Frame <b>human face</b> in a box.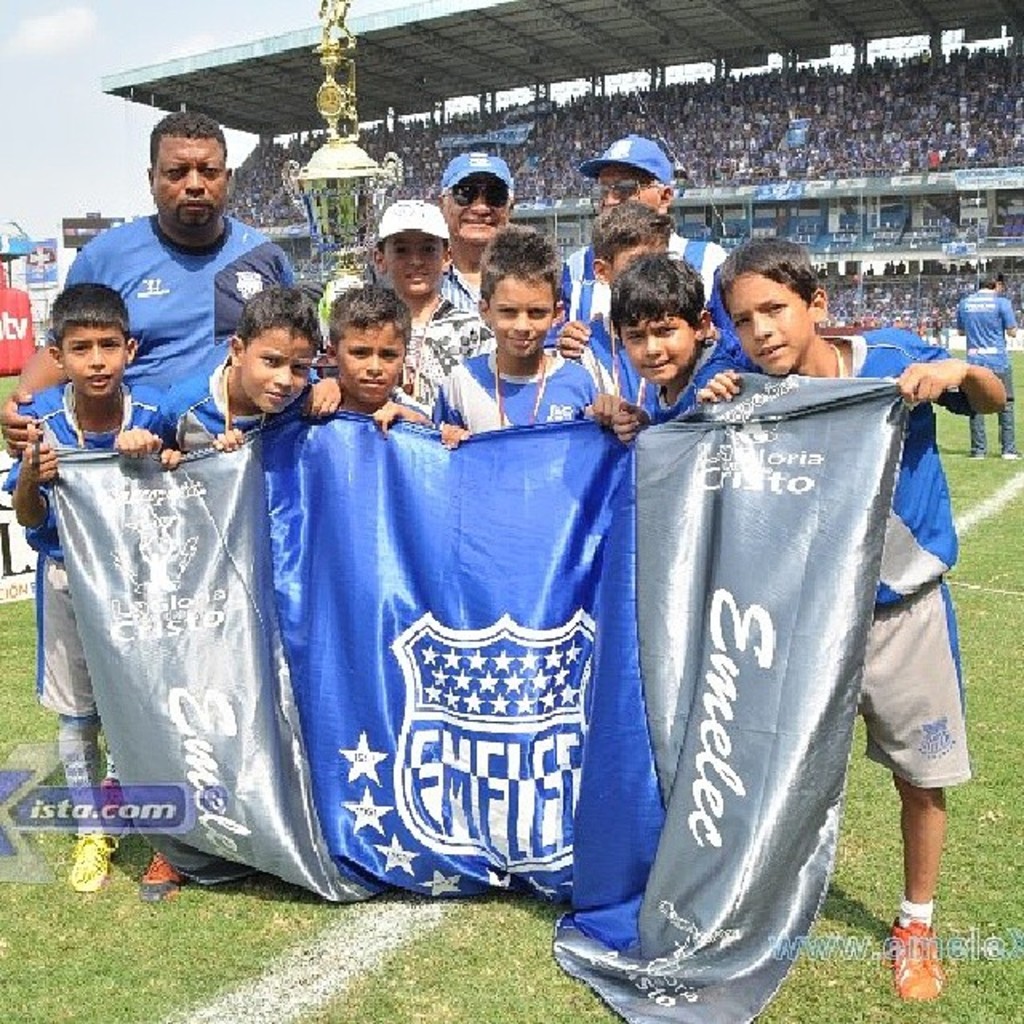
detection(485, 278, 554, 358).
